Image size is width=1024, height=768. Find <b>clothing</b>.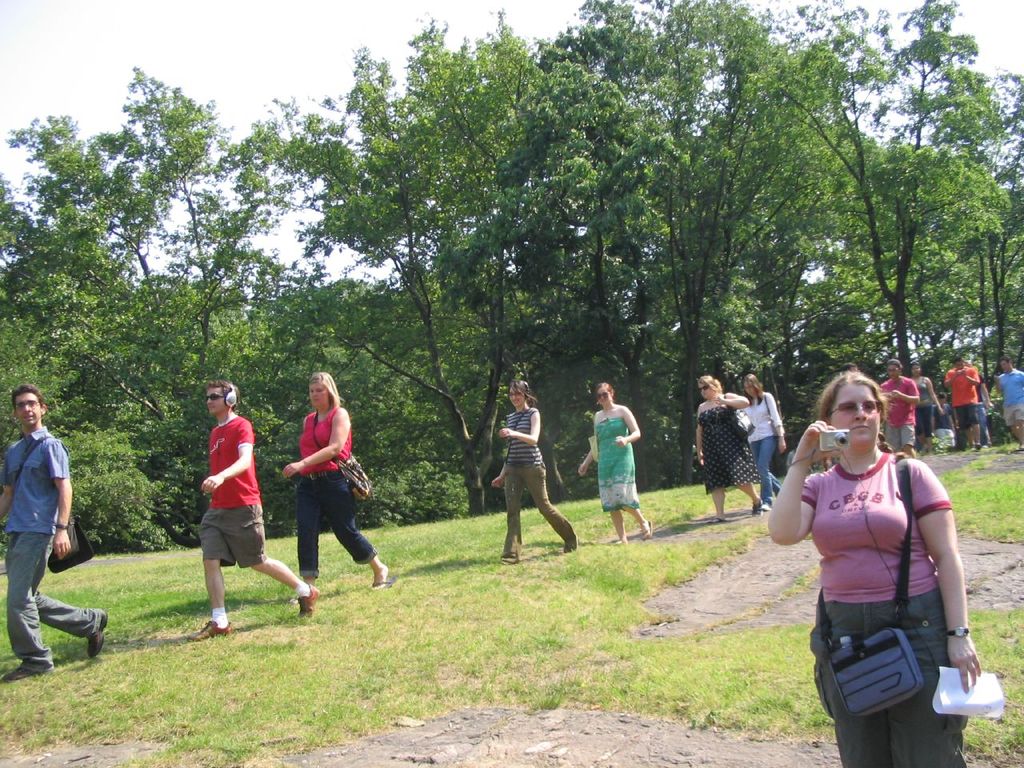
pyautogui.locateOnScreen(800, 451, 966, 767).
